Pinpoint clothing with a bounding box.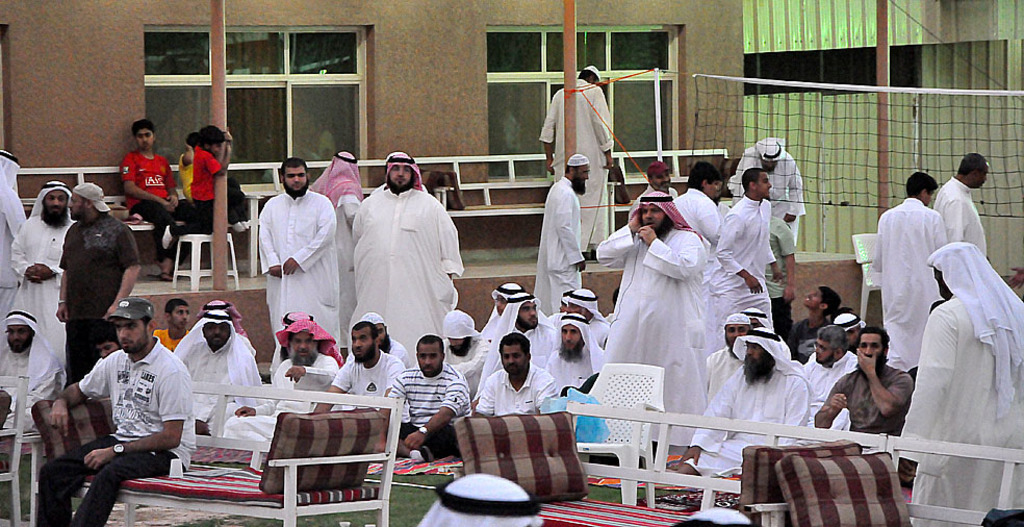
585 227 706 429.
